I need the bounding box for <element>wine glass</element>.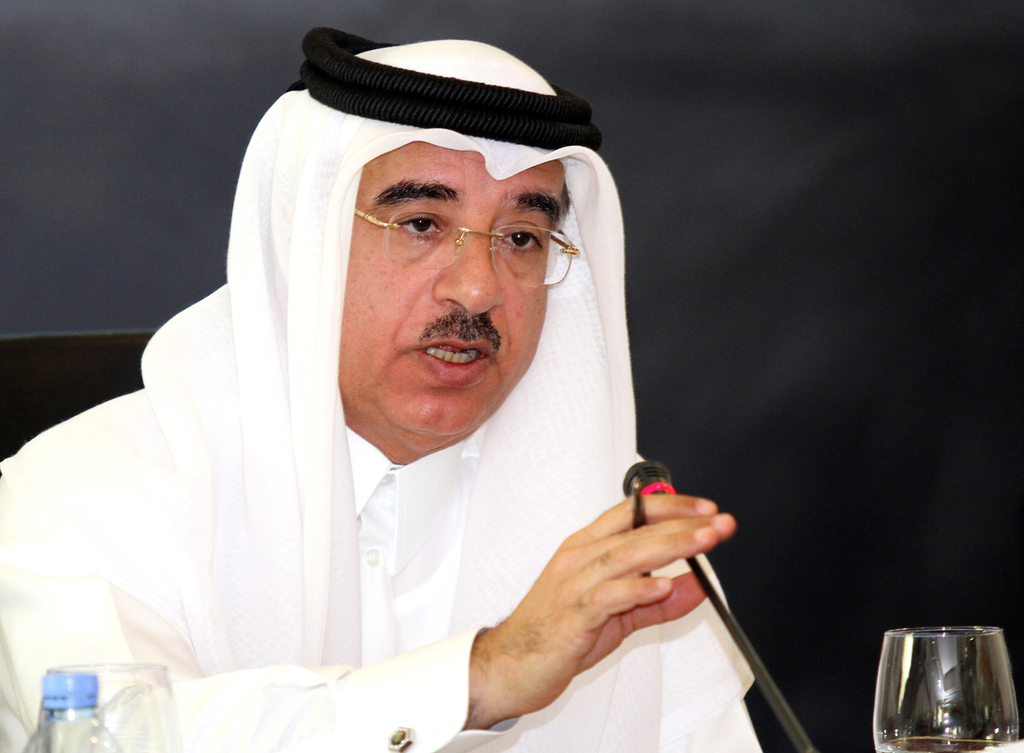
Here it is: BBox(872, 626, 1020, 752).
